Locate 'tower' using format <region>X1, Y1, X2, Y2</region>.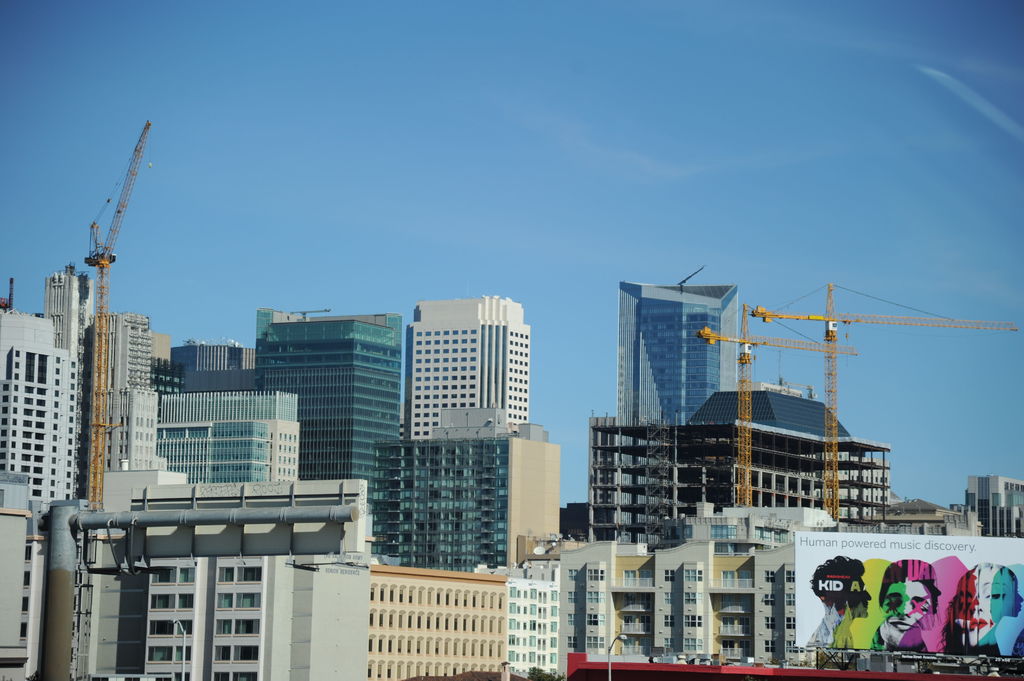
<region>366, 419, 565, 577</region>.
